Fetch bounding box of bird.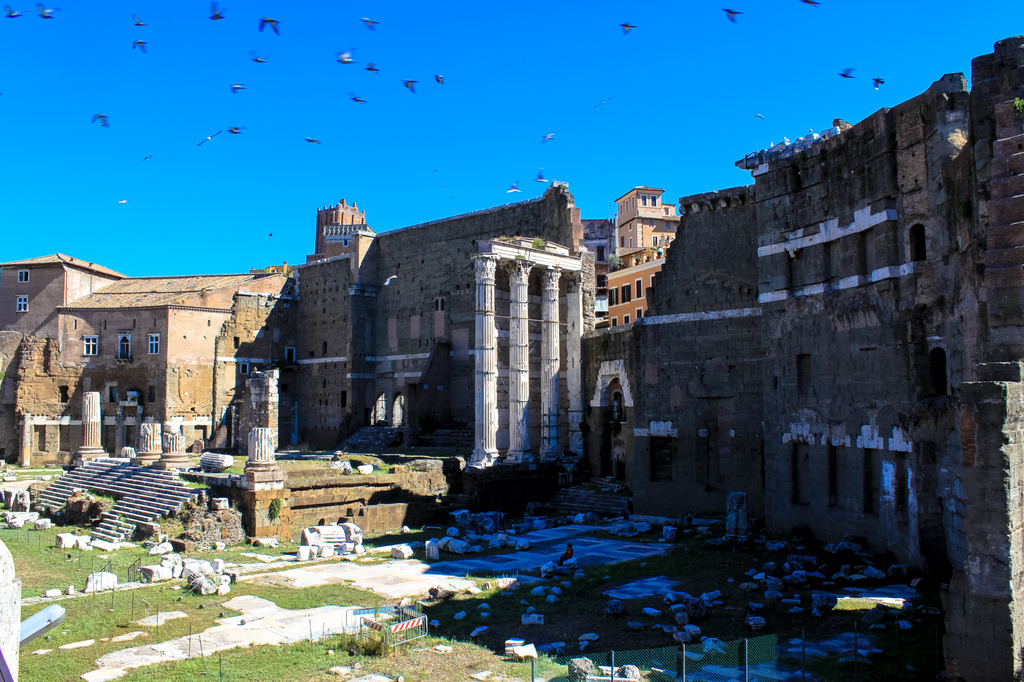
Bbox: box(399, 75, 417, 94).
